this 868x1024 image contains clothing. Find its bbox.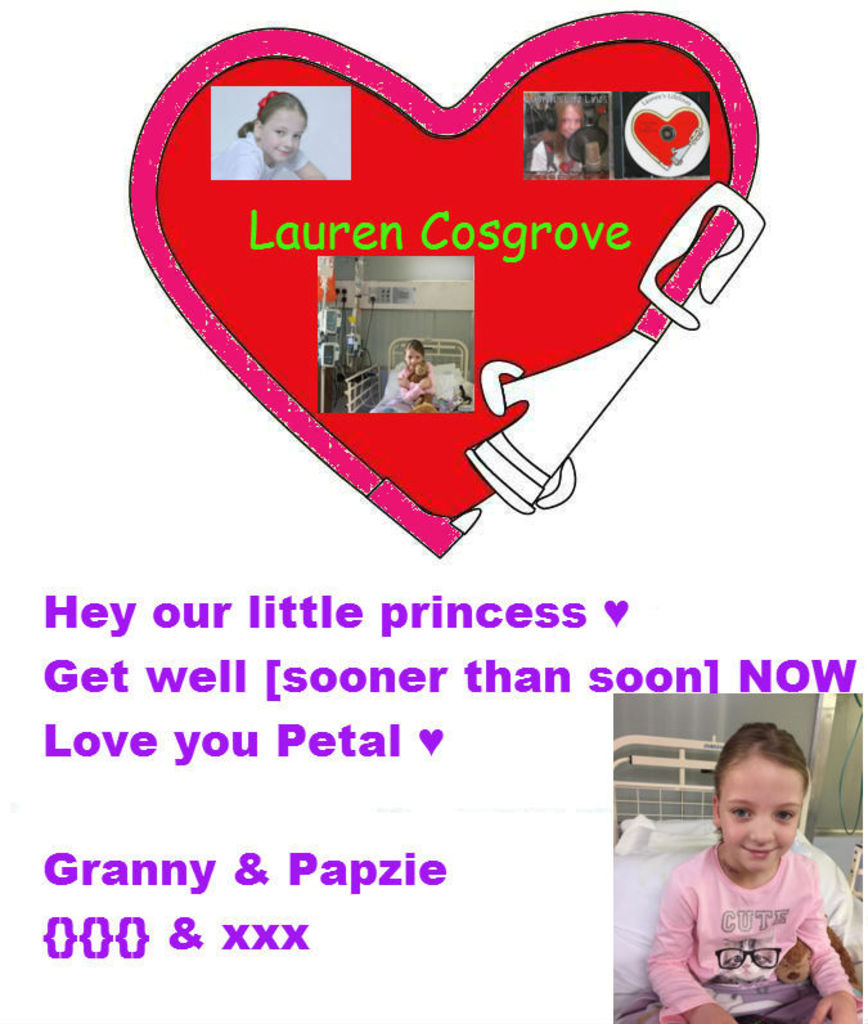
{"x1": 626, "y1": 849, "x2": 867, "y2": 1023}.
